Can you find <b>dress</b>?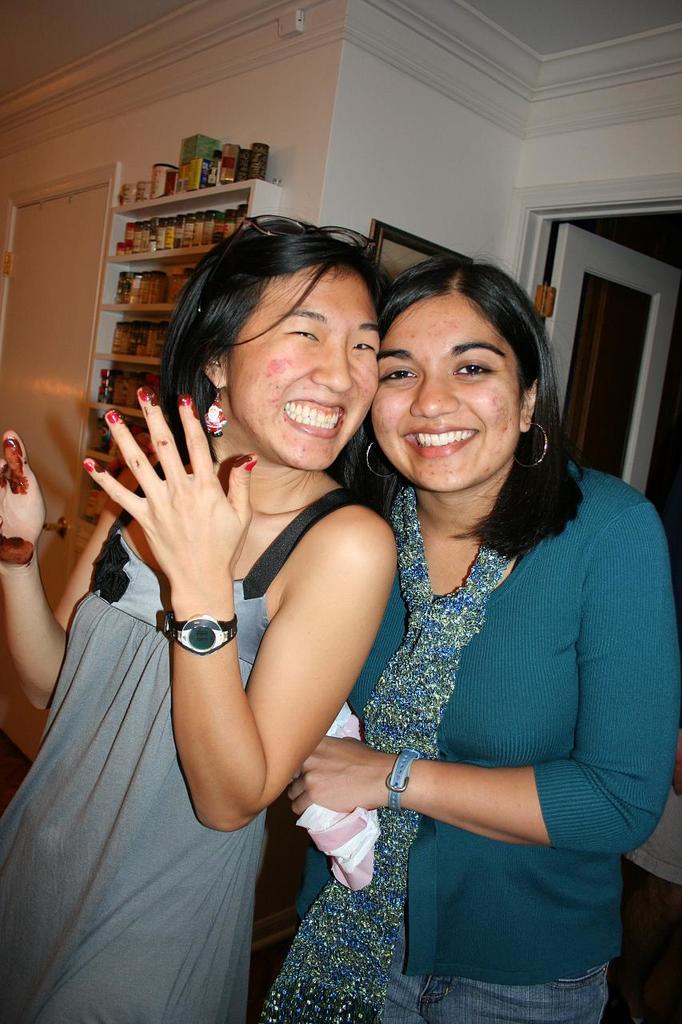
Yes, bounding box: 0, 489, 361, 1023.
